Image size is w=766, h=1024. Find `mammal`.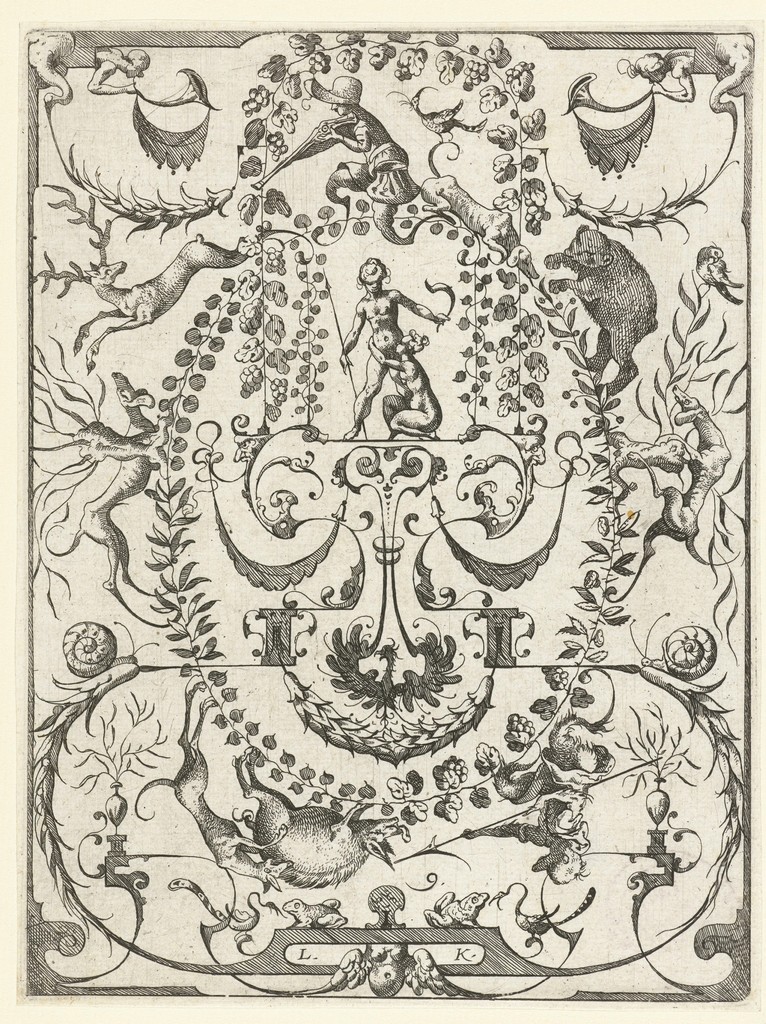
region(232, 744, 400, 889).
